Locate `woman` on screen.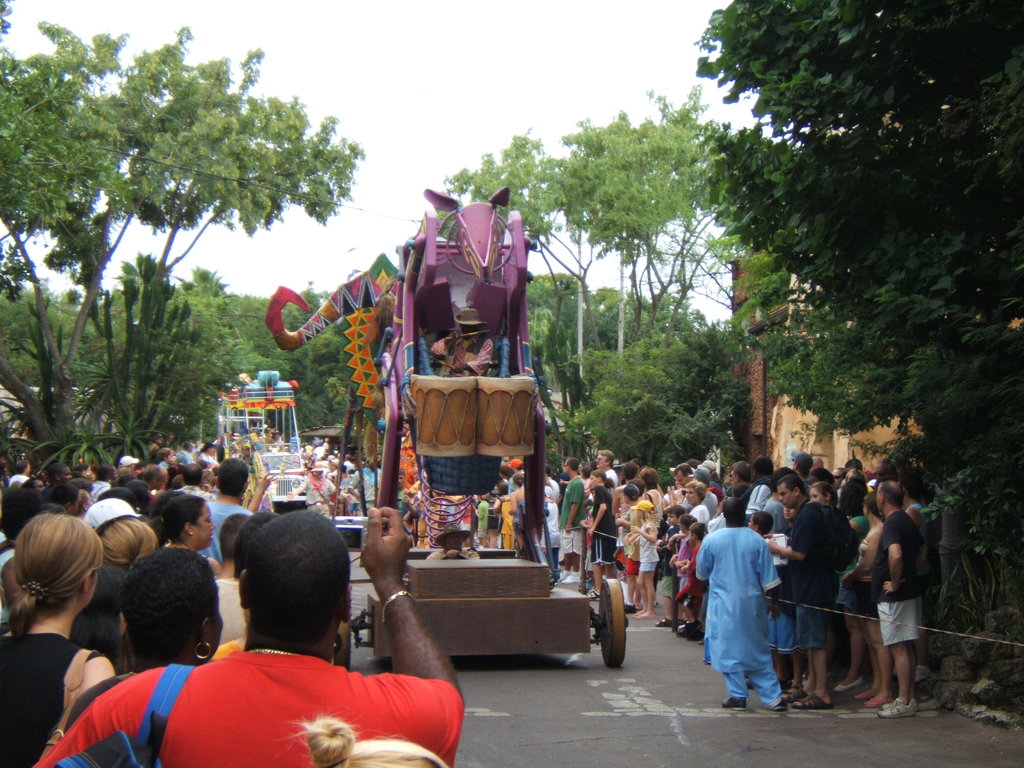
On screen at (1,504,140,732).
